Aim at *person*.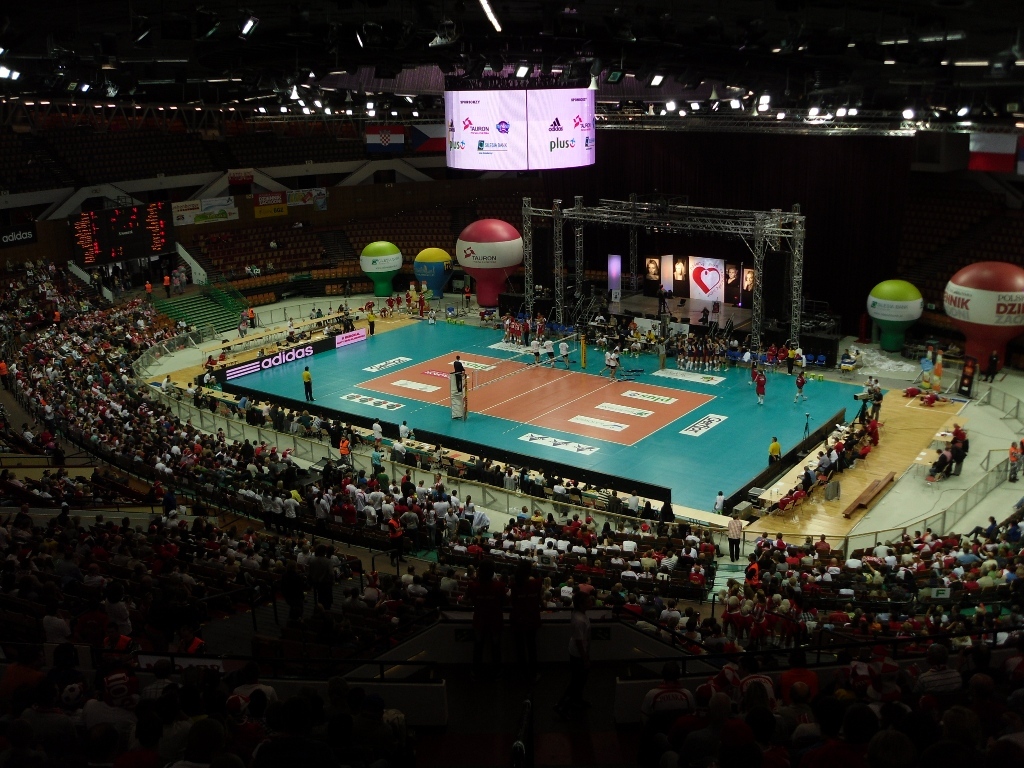
Aimed at (391,296,392,307).
